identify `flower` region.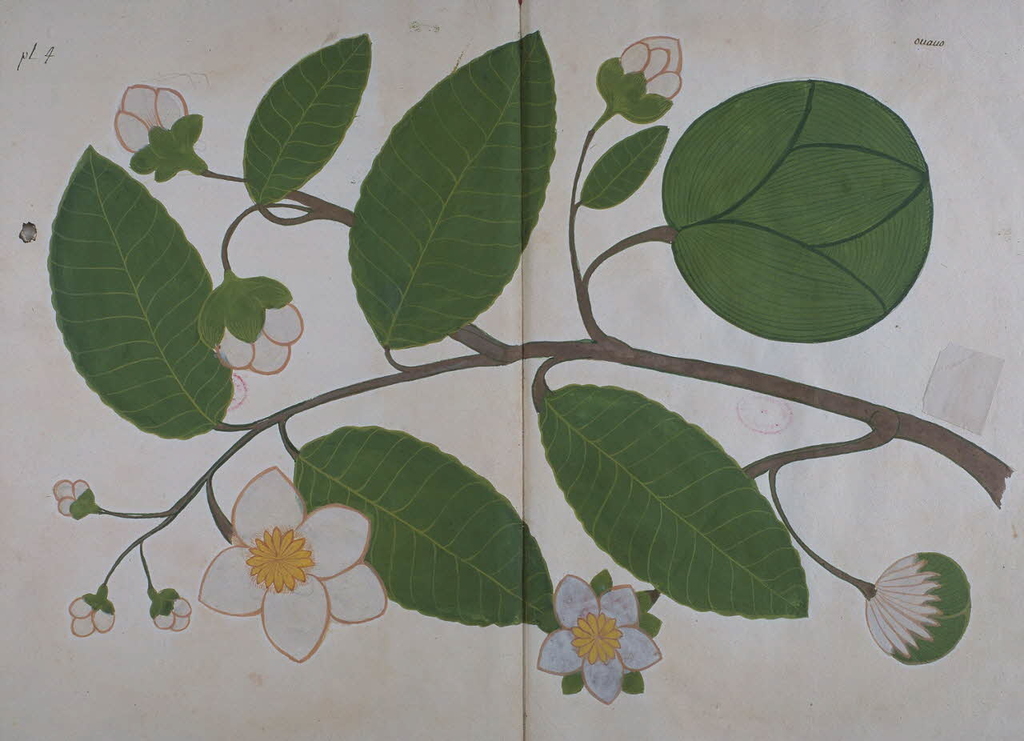
Region: bbox=[866, 566, 947, 662].
